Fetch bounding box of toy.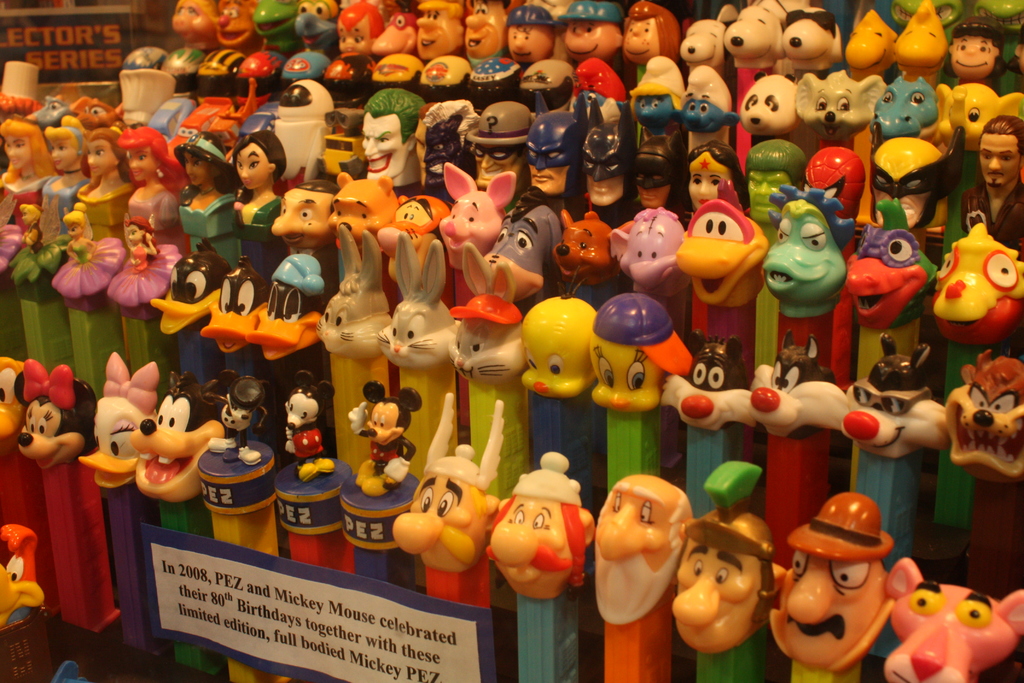
Bbox: BBox(662, 324, 756, 429).
